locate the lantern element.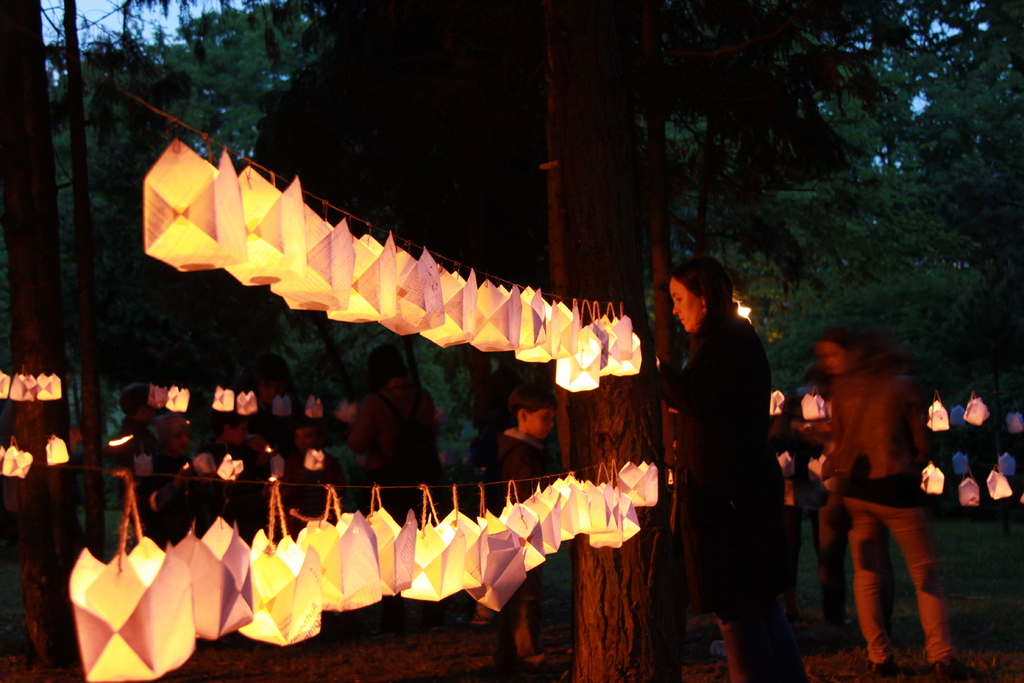
Element bbox: locate(216, 457, 243, 477).
